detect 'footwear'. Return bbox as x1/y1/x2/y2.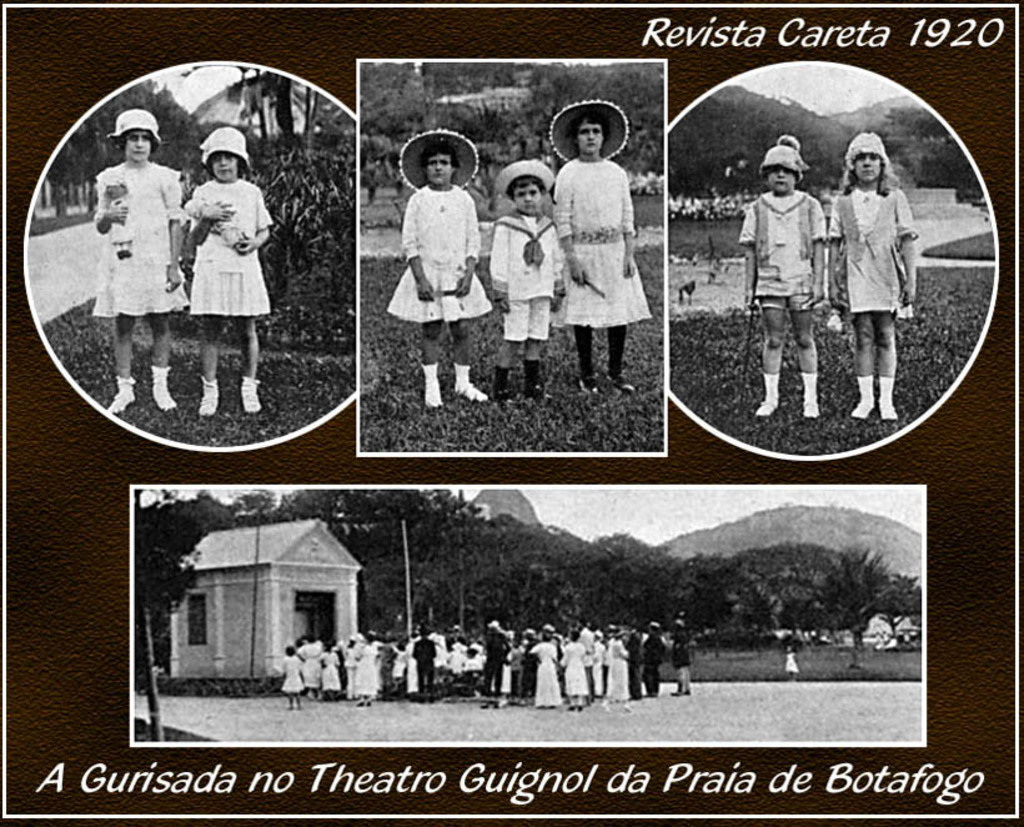
611/376/628/392.
